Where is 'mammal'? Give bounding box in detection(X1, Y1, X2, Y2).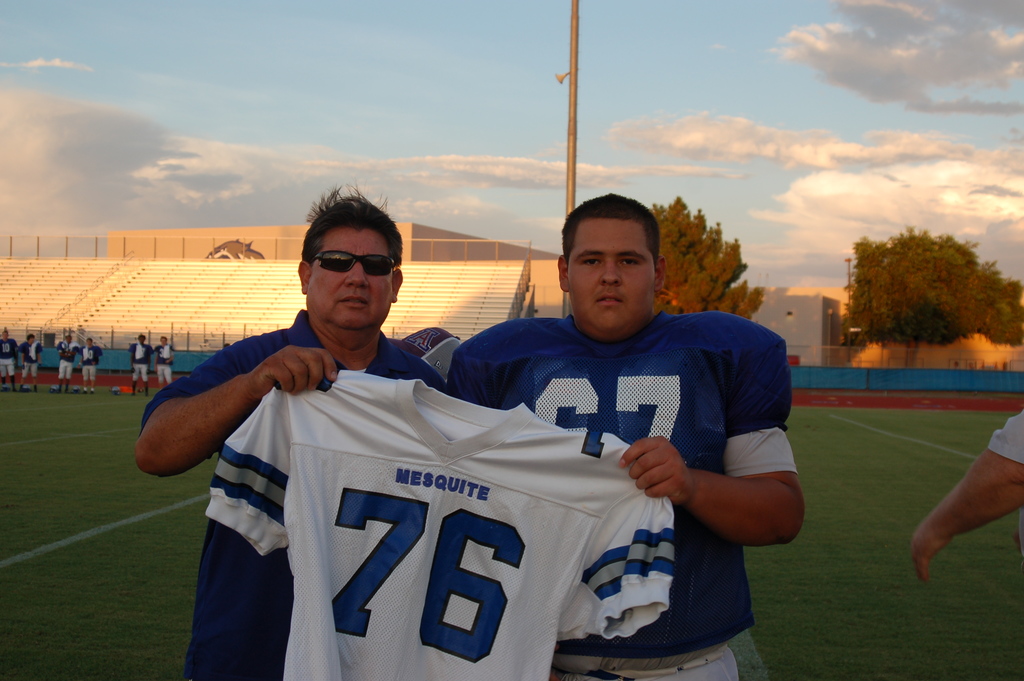
detection(130, 332, 150, 396).
